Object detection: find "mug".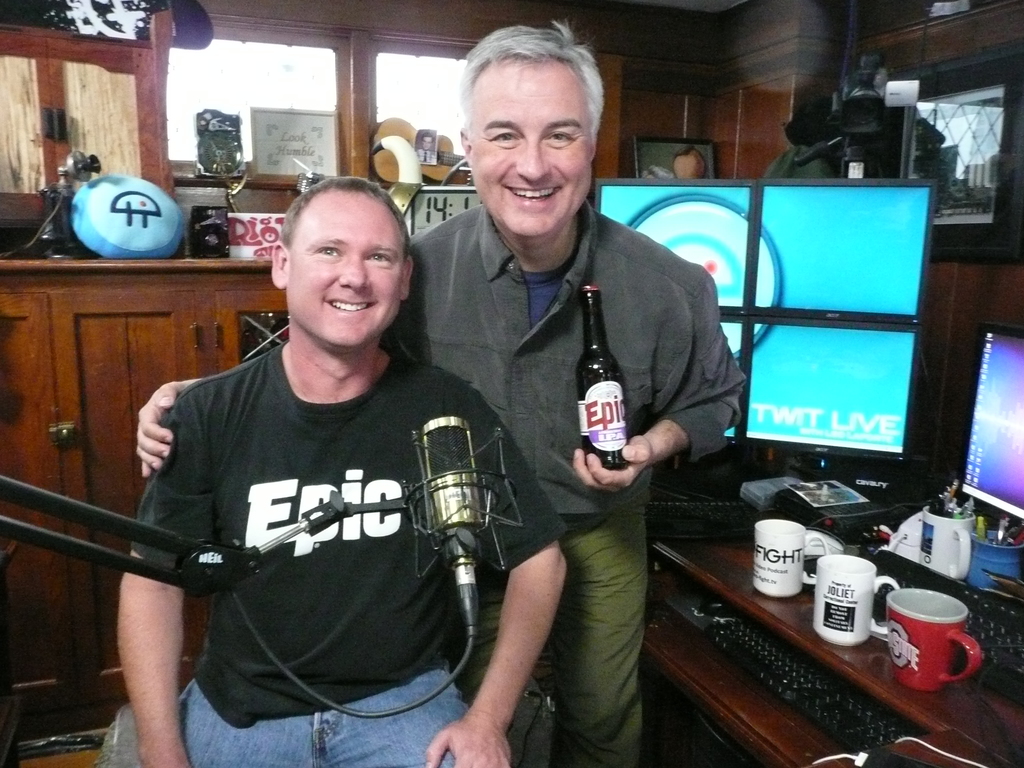
box=[817, 554, 900, 648].
